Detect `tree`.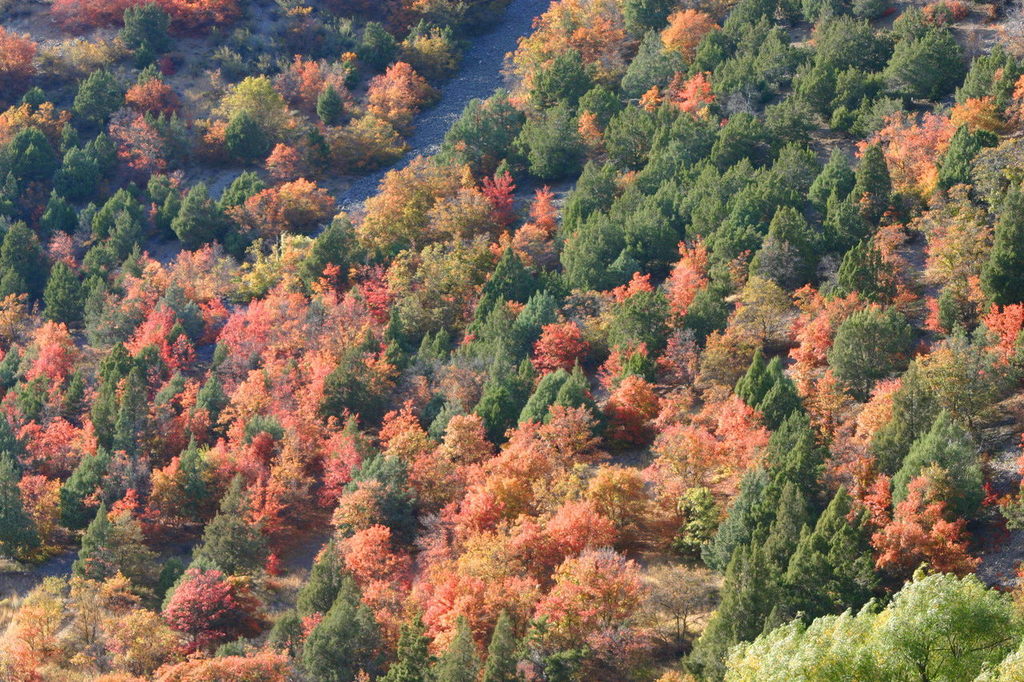
Detected at [331,452,405,547].
